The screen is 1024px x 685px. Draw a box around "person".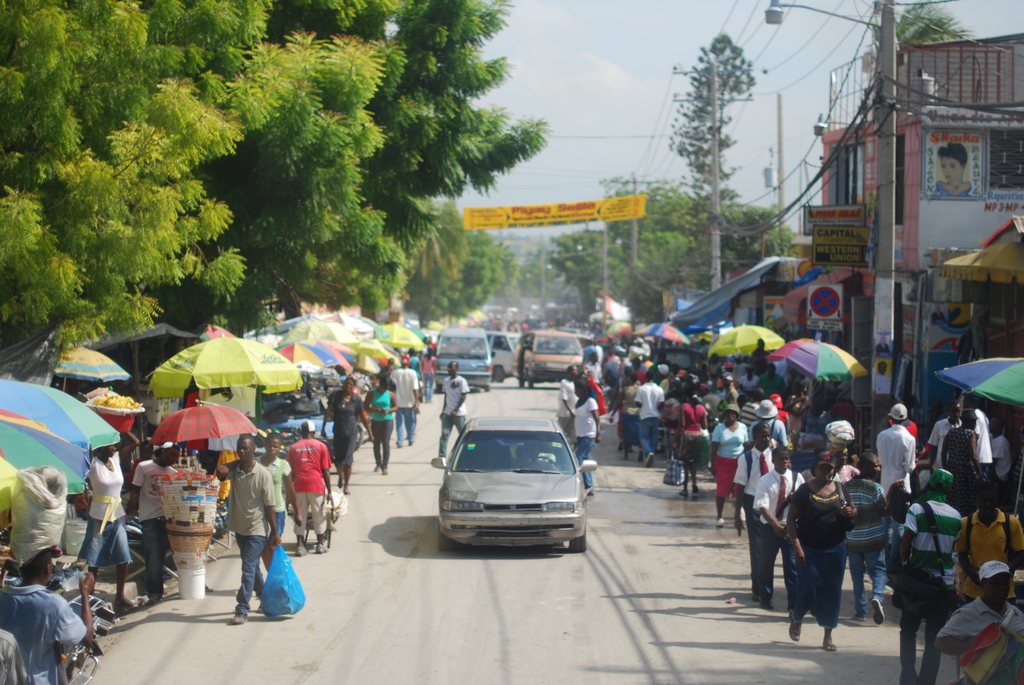
locate(217, 428, 284, 622).
